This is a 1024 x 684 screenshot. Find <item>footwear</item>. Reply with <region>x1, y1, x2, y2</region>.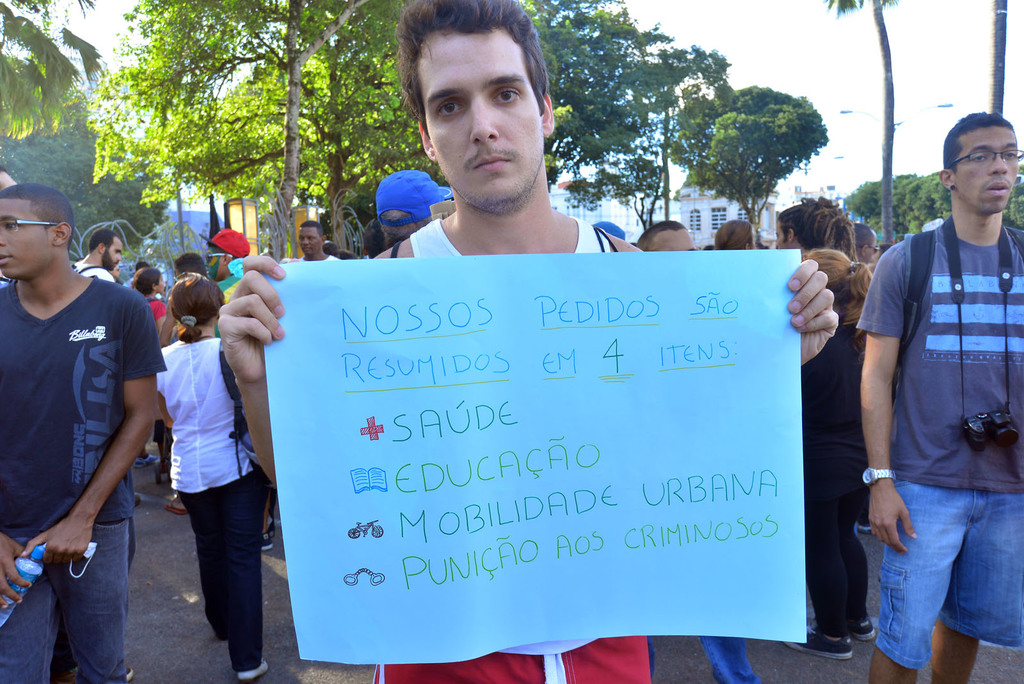
<region>784, 620, 852, 658</region>.
